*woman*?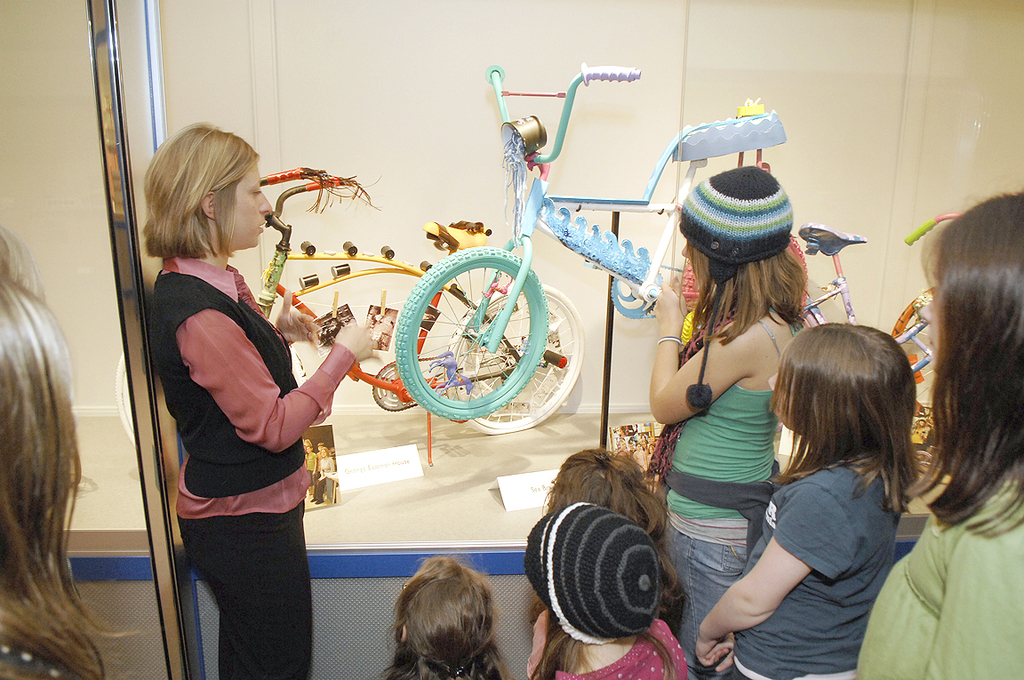
132:119:345:668
